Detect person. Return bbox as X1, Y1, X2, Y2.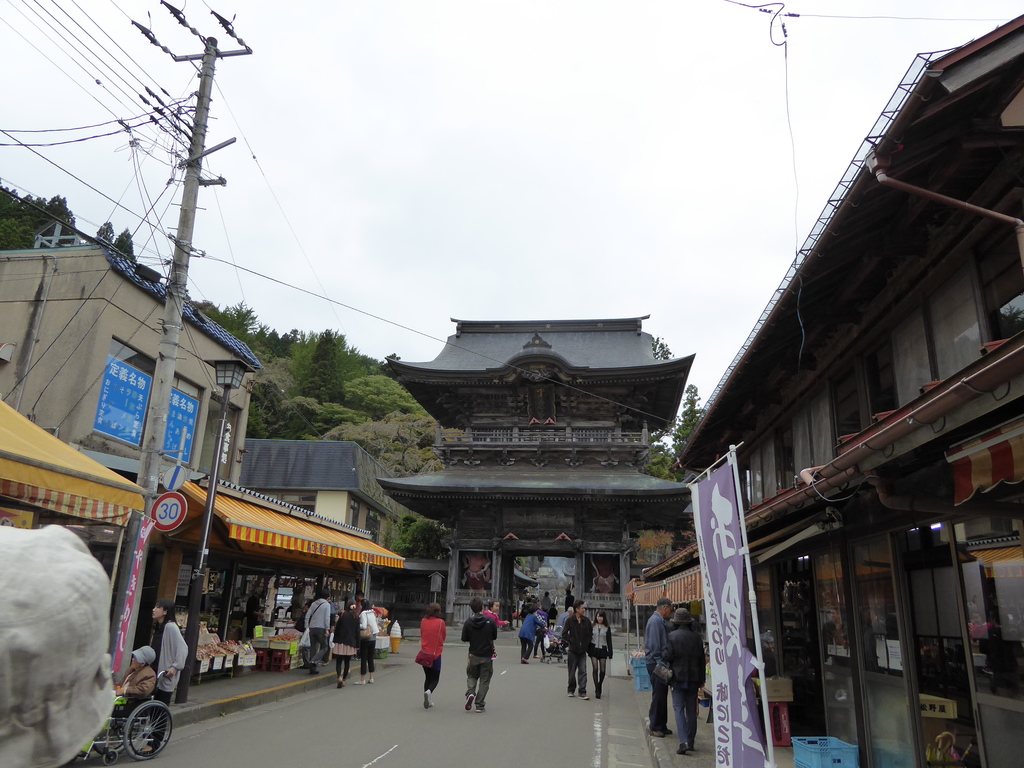
360, 600, 381, 682.
